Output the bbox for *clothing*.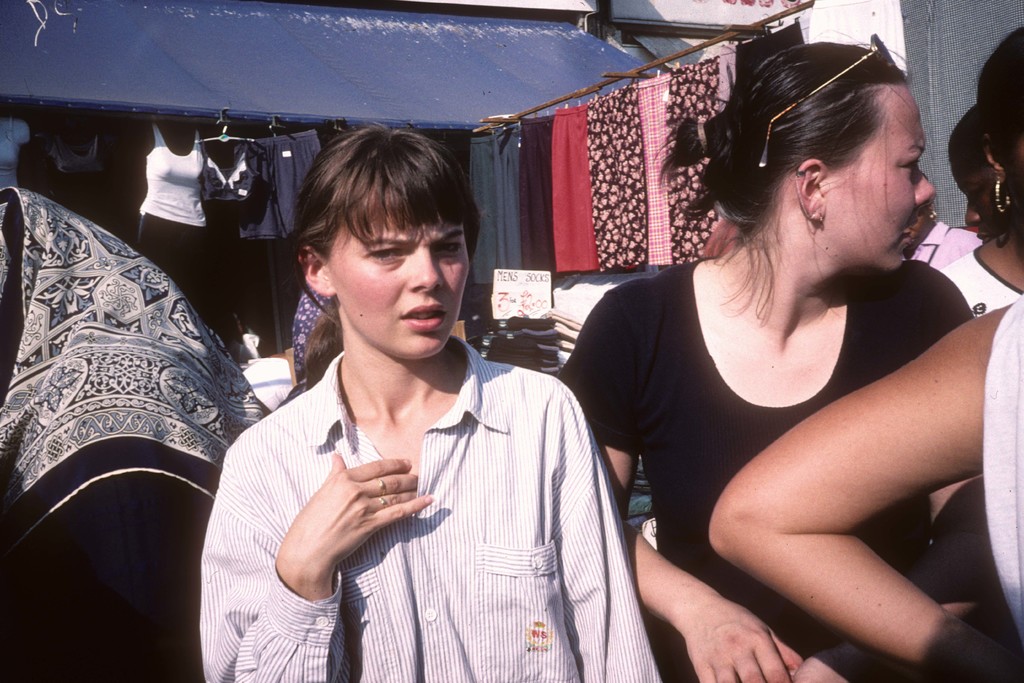
left=140, top=122, right=225, bottom=307.
